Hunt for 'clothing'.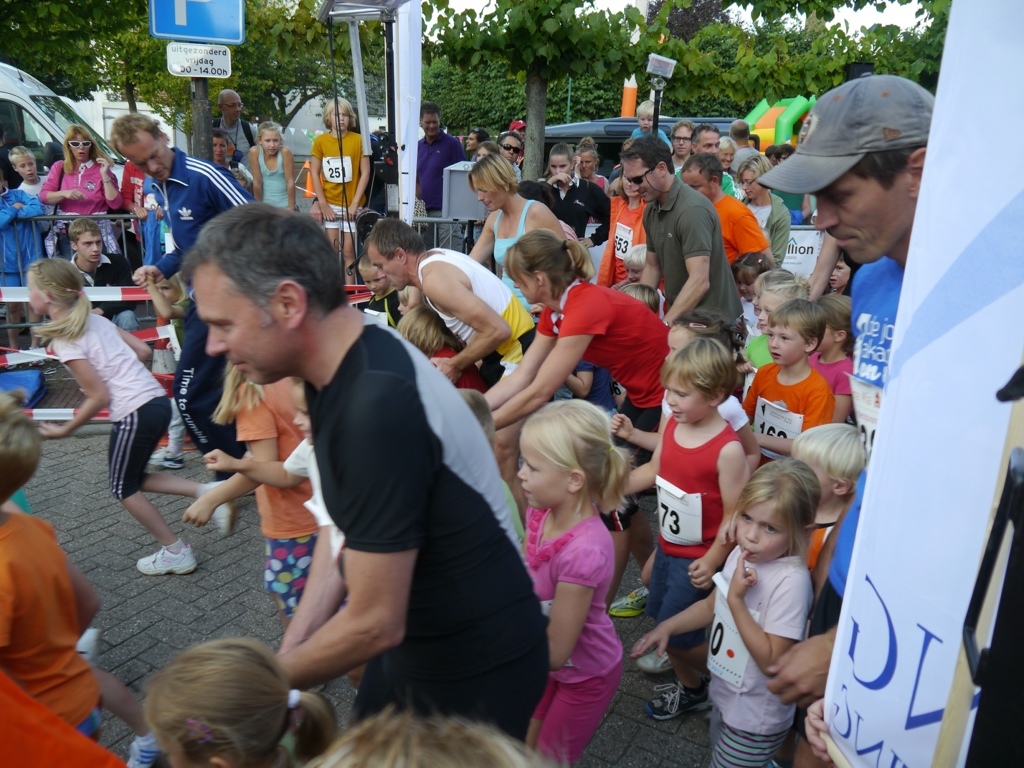
Hunted down at [left=743, top=333, right=770, bottom=369].
